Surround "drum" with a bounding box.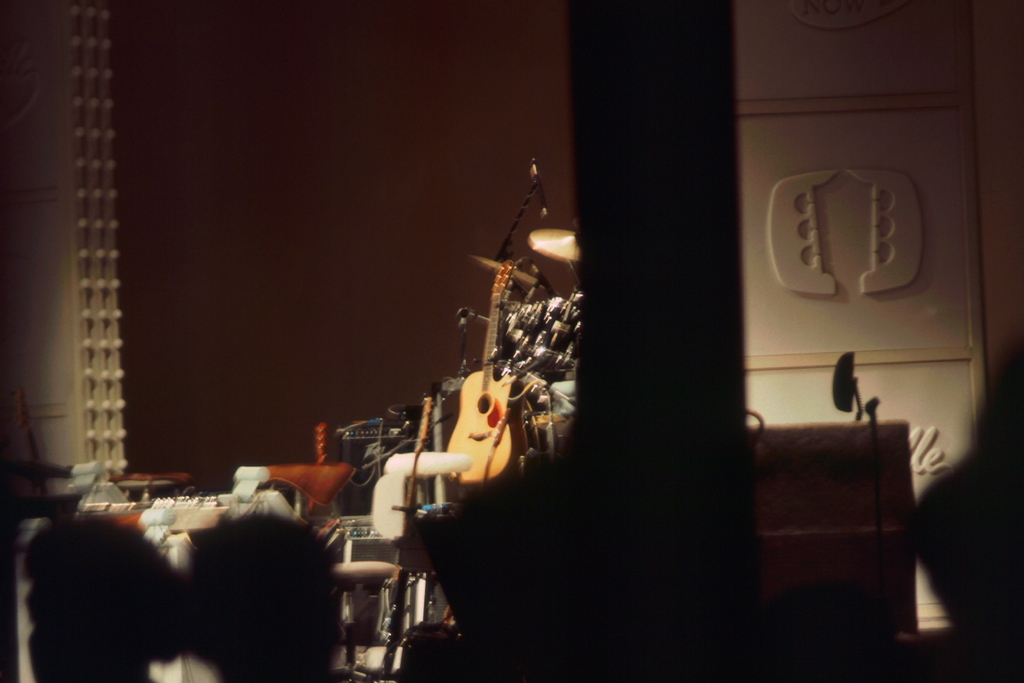
{"x1": 492, "y1": 296, "x2": 597, "y2": 380}.
